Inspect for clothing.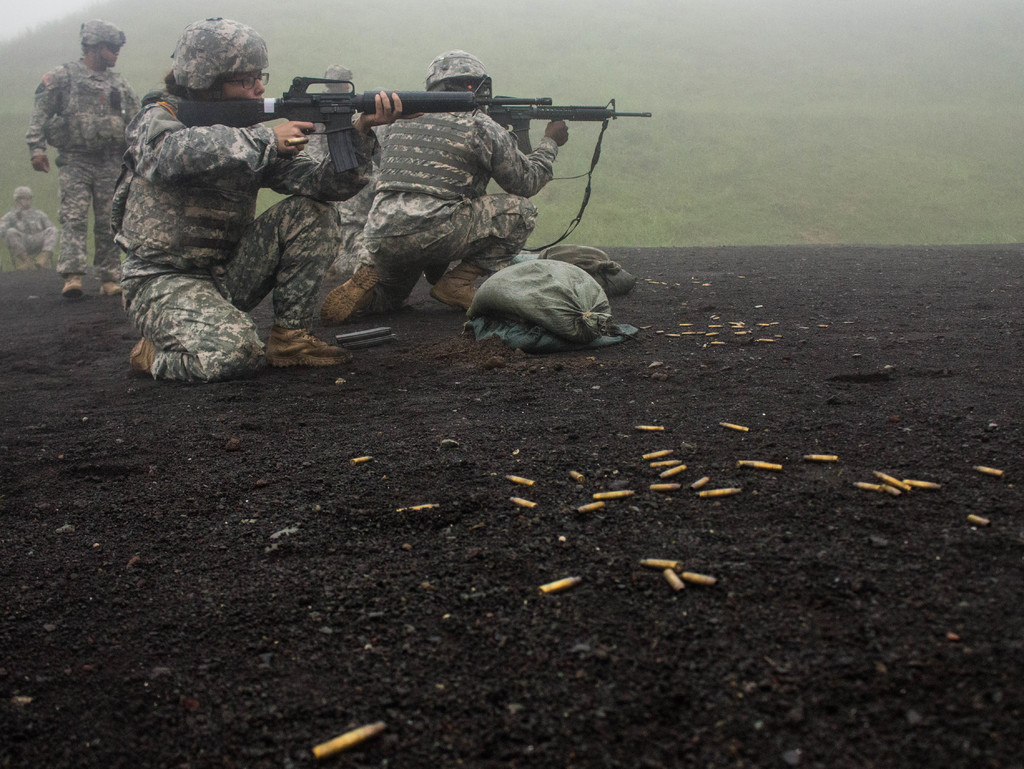
Inspection: rect(355, 101, 563, 273).
